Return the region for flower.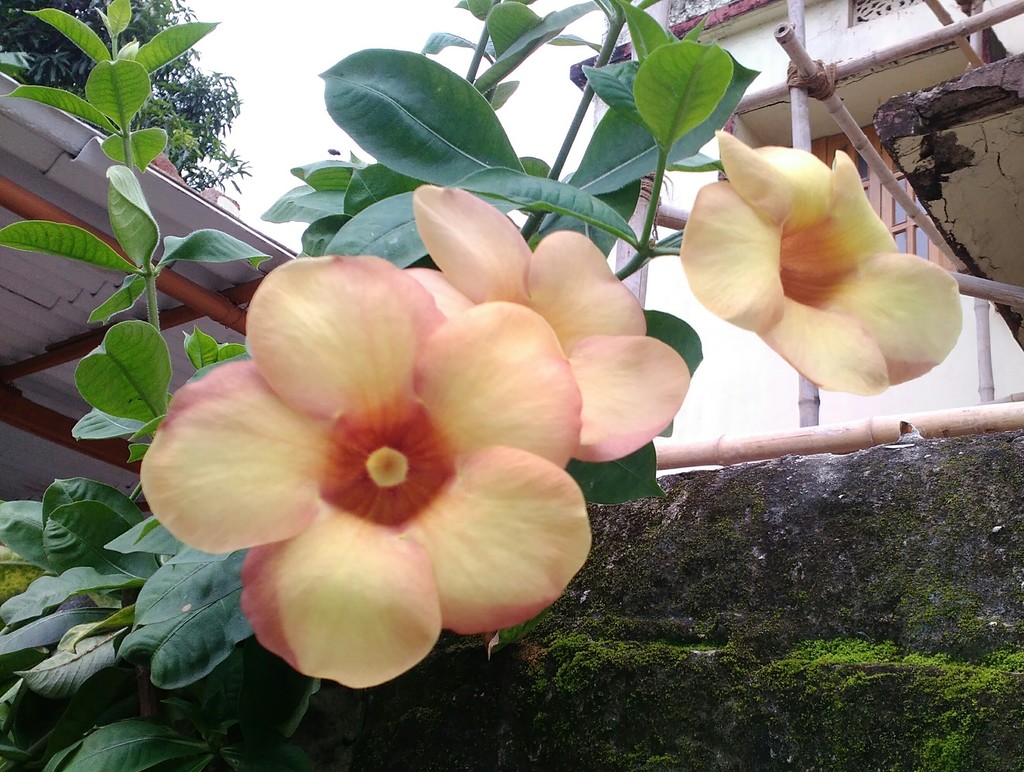
left=679, top=128, right=971, bottom=397.
